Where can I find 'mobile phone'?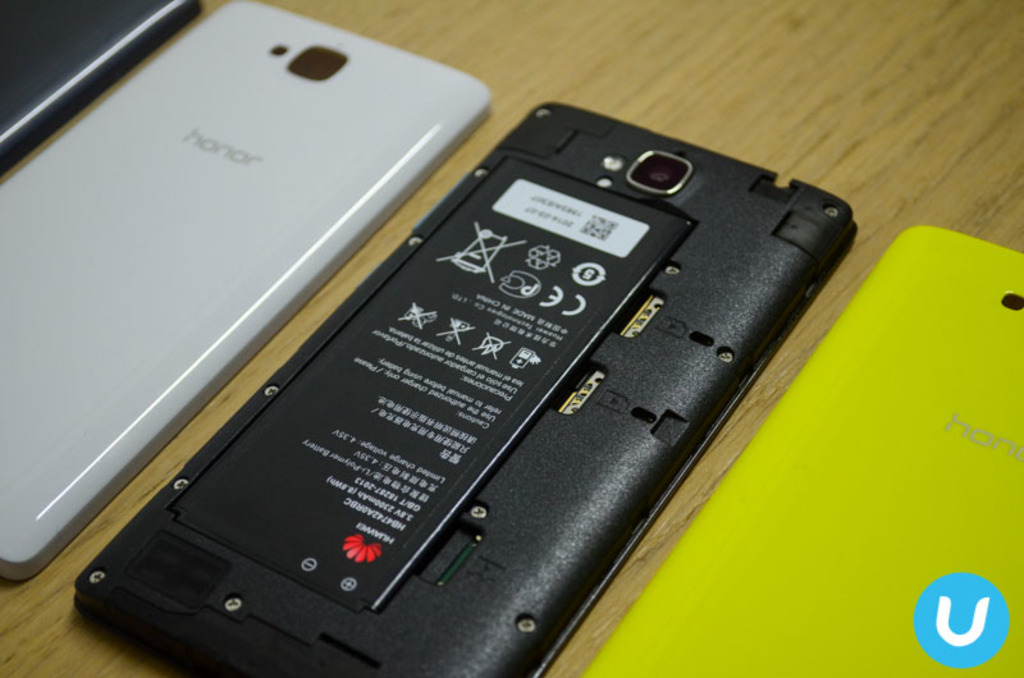
You can find it at 580 224 1023 677.
